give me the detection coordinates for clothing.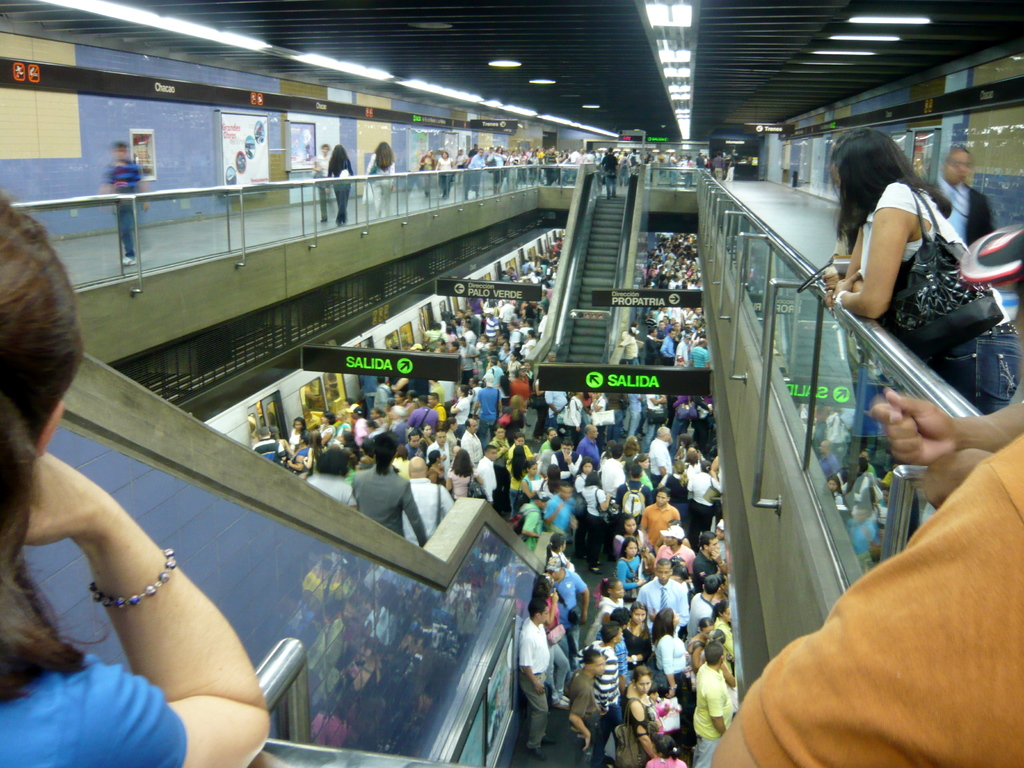
<box>673,394,690,444</box>.
